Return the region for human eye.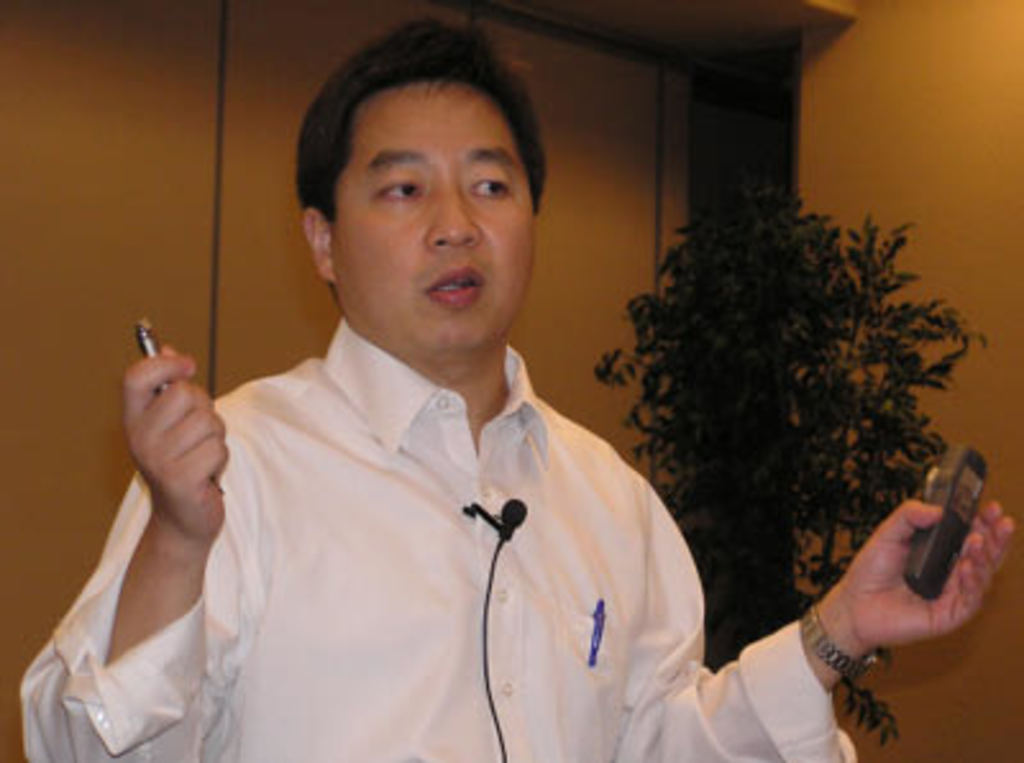
369:174:420:197.
